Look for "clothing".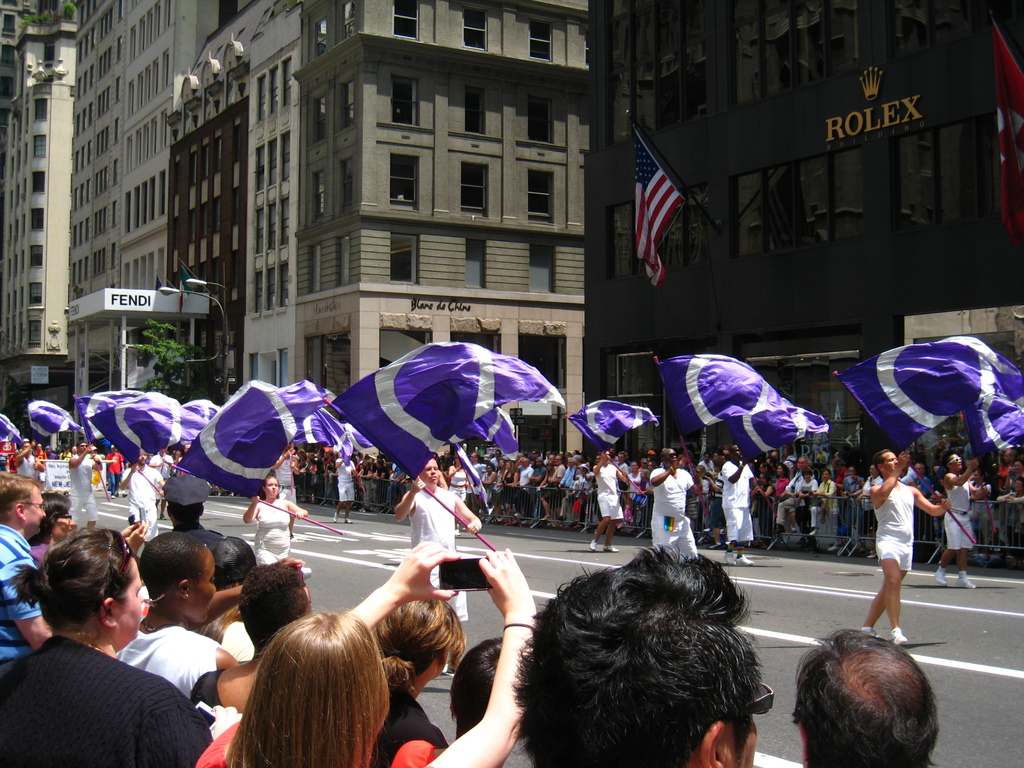
Found: locate(365, 678, 451, 767).
